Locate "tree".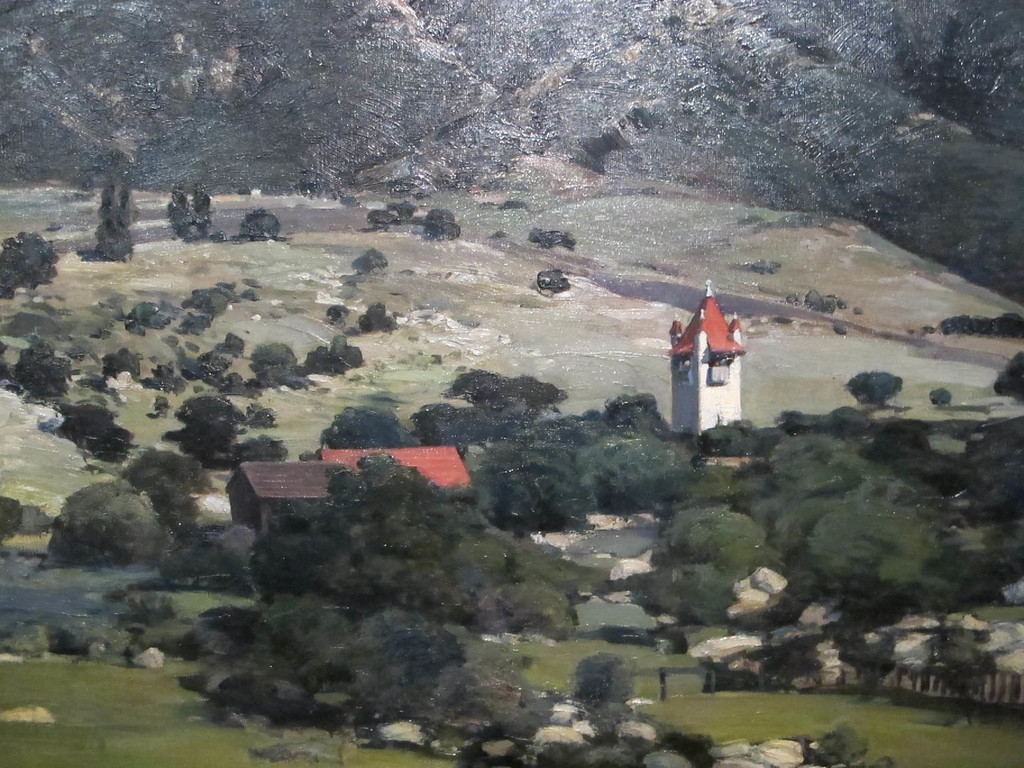
Bounding box: [x1=177, y1=576, x2=323, y2=699].
